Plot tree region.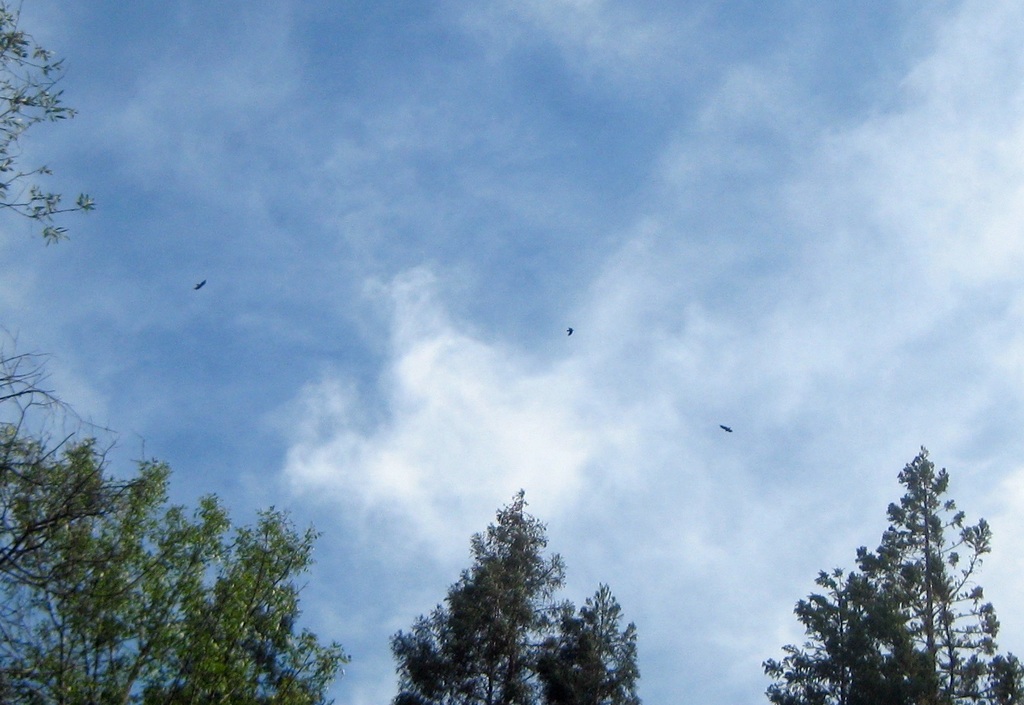
Plotted at pyautogui.locateOnScreen(0, 0, 99, 257).
